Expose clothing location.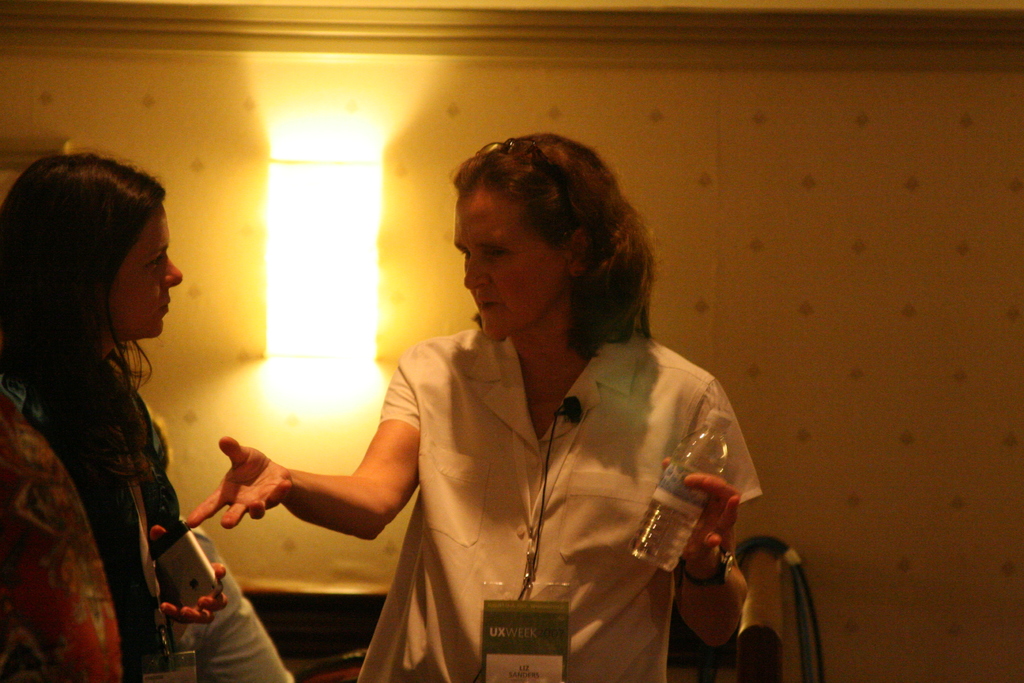
Exposed at bbox=[0, 365, 180, 682].
